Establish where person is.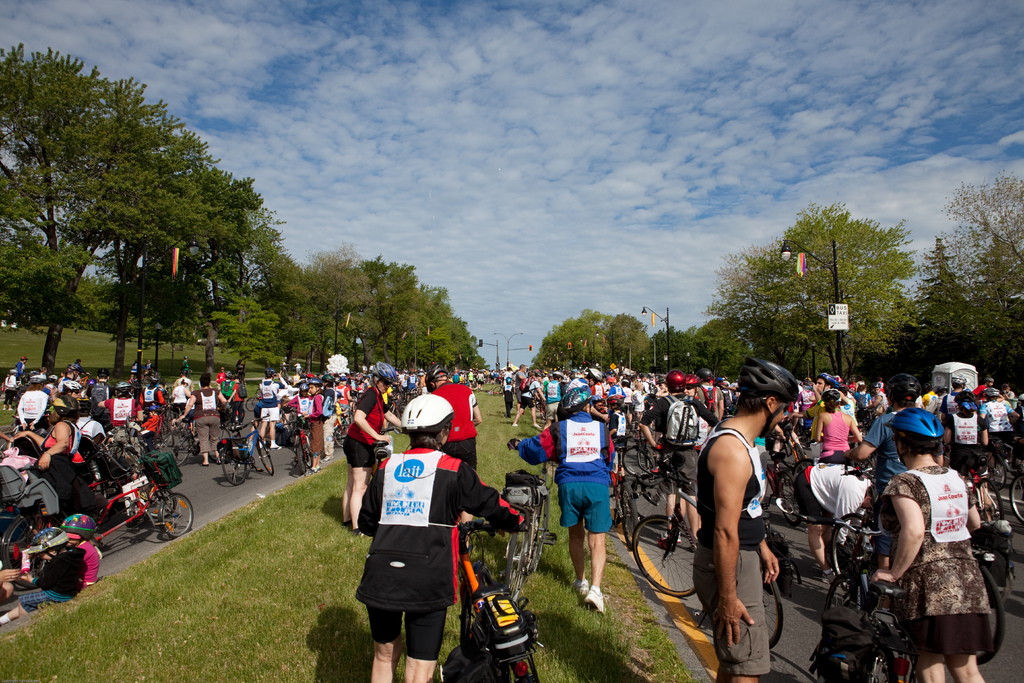
Established at l=691, t=367, r=724, b=452.
